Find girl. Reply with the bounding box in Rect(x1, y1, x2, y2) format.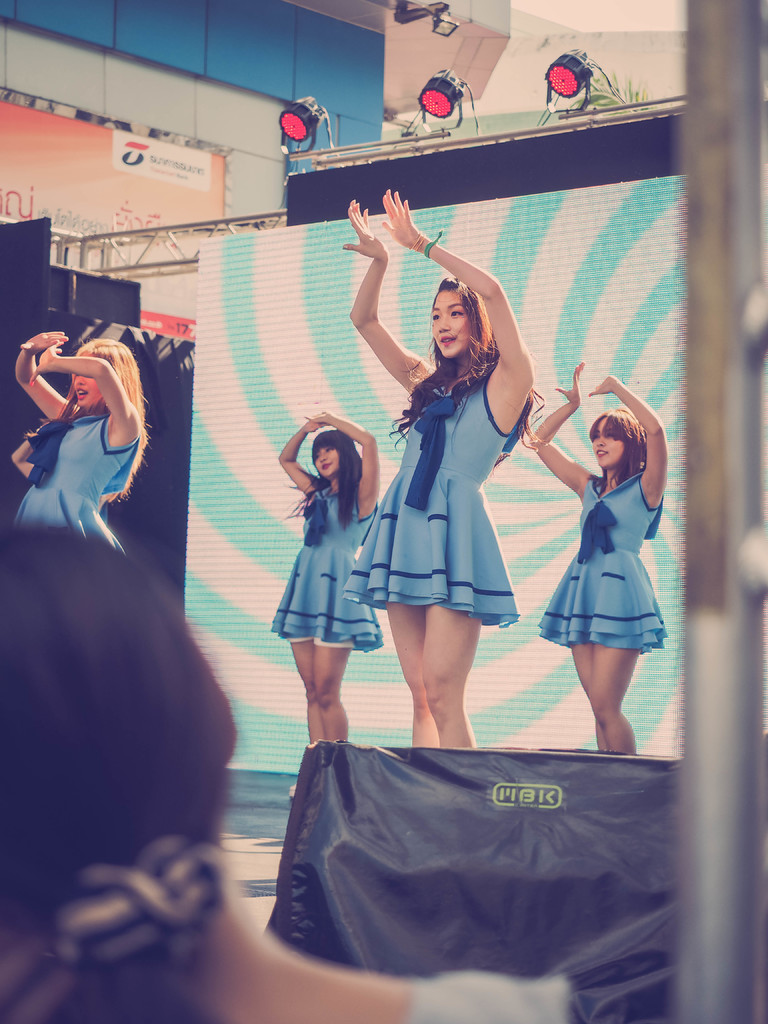
Rect(269, 409, 374, 748).
